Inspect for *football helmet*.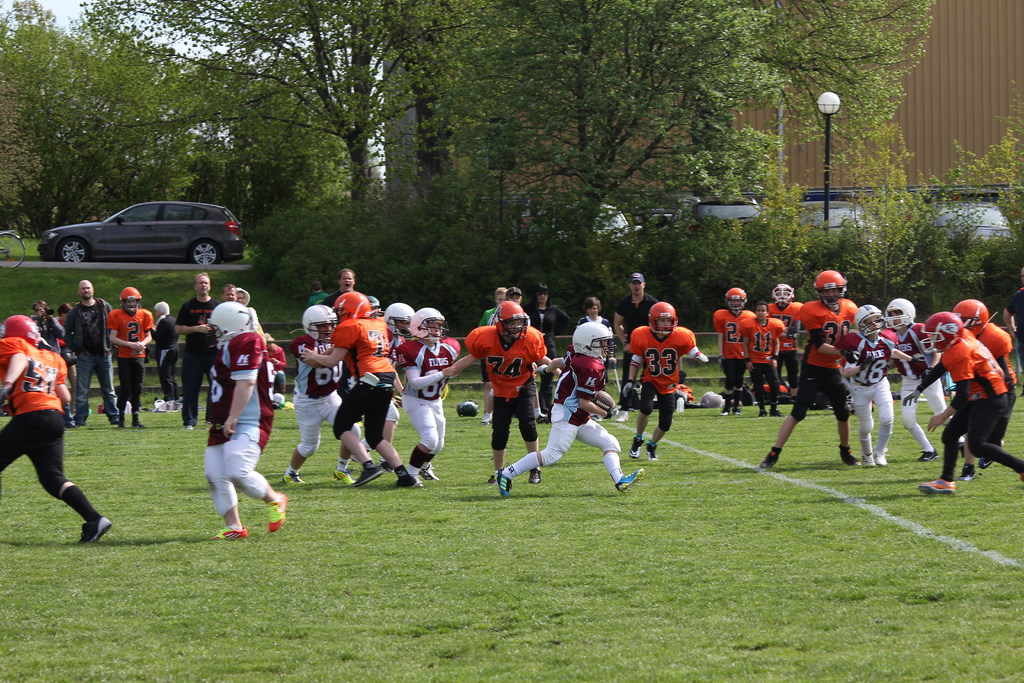
Inspection: crop(382, 300, 410, 343).
